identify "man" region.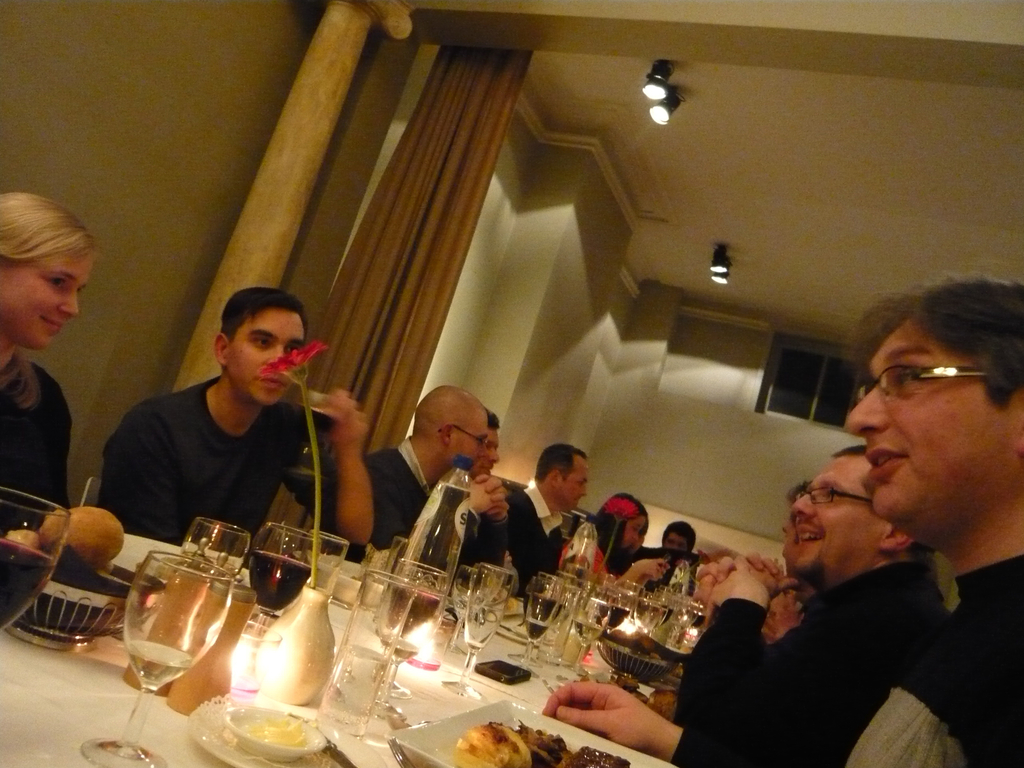
Region: (468,410,504,477).
